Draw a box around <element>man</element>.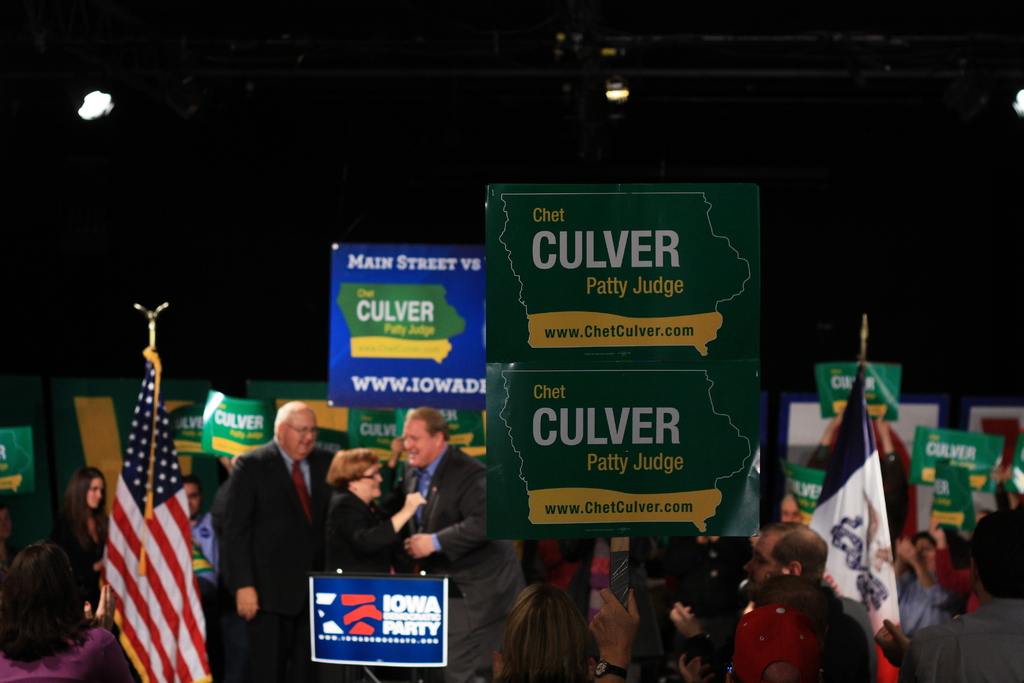
select_region(180, 477, 219, 586).
